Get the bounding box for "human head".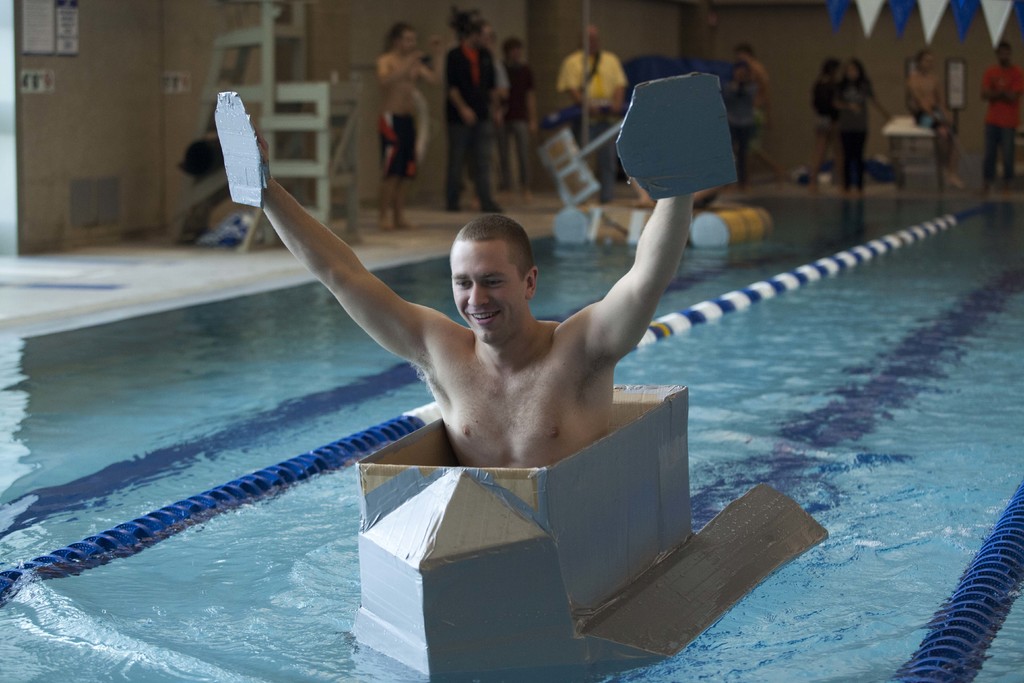
pyautogui.locateOnScreen(816, 57, 837, 78).
